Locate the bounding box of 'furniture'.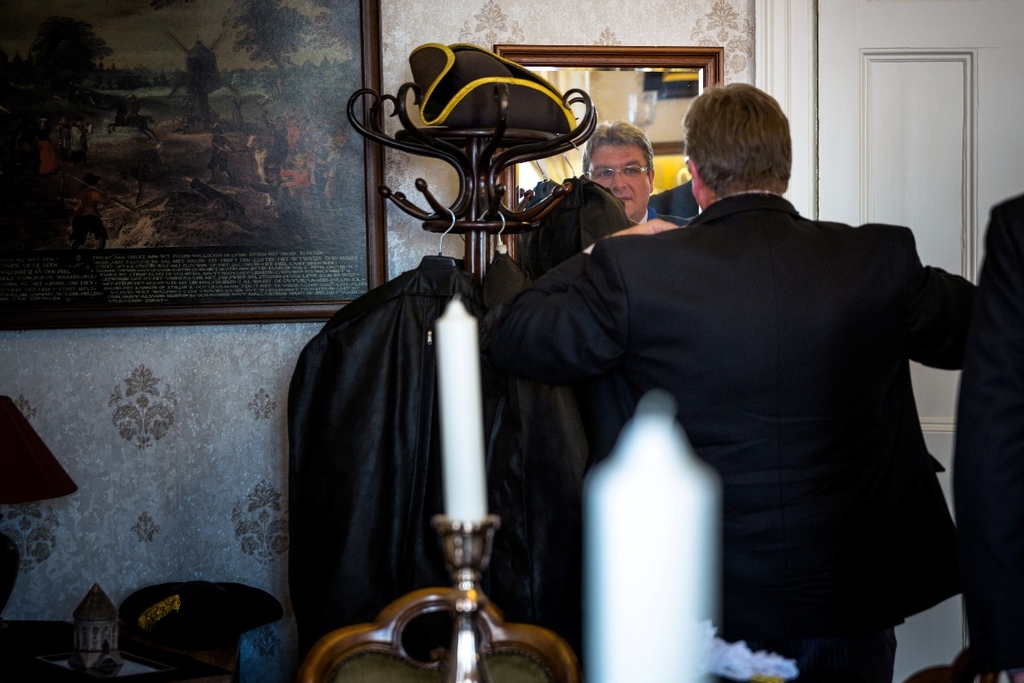
Bounding box: bbox=[306, 587, 569, 682].
